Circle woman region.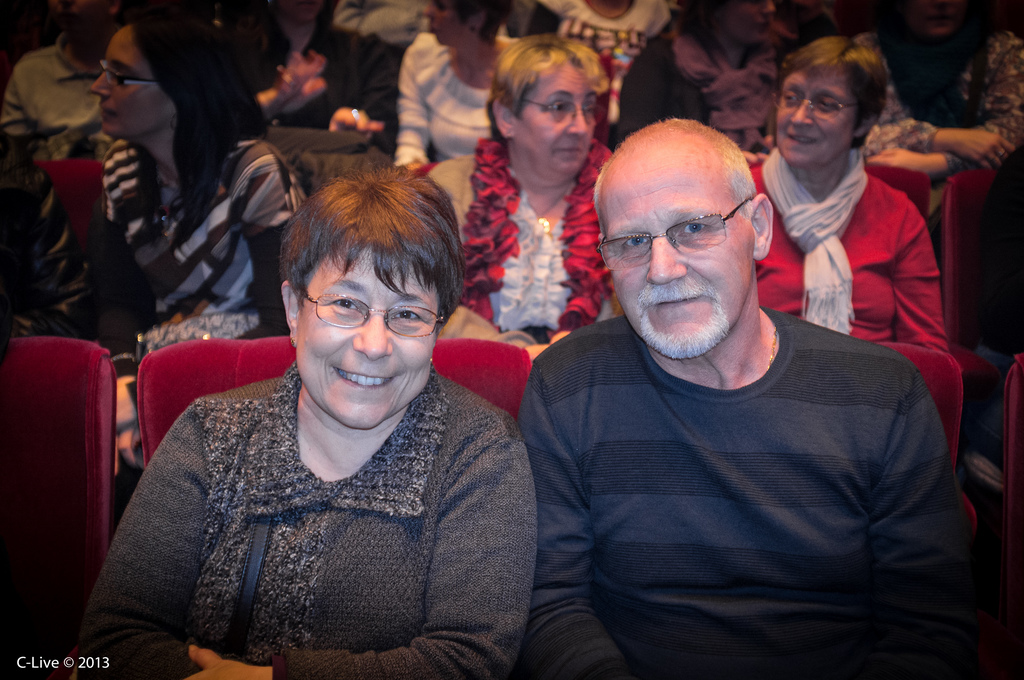
Region: locate(73, 0, 309, 474).
